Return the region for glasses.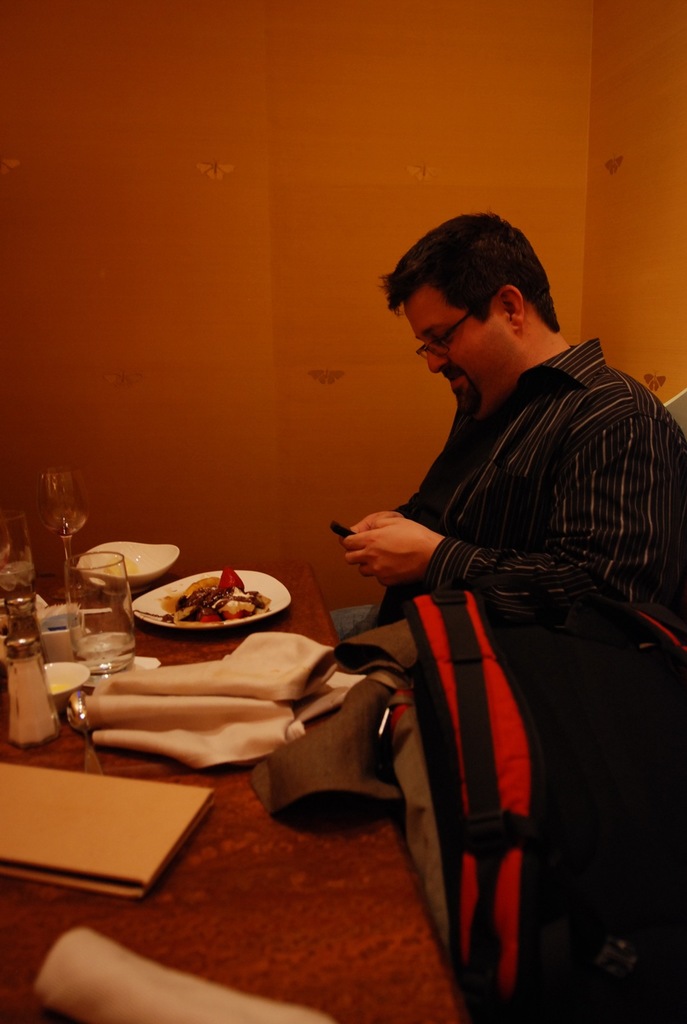
pyautogui.locateOnScreen(413, 305, 480, 365).
